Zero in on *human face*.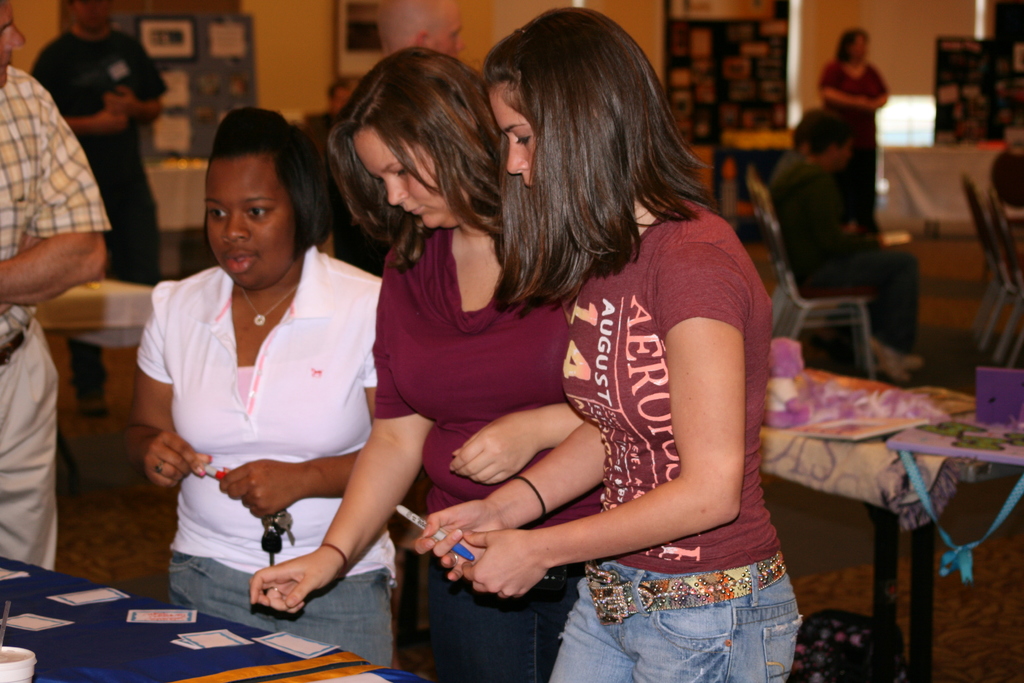
Zeroed in: region(72, 0, 110, 42).
